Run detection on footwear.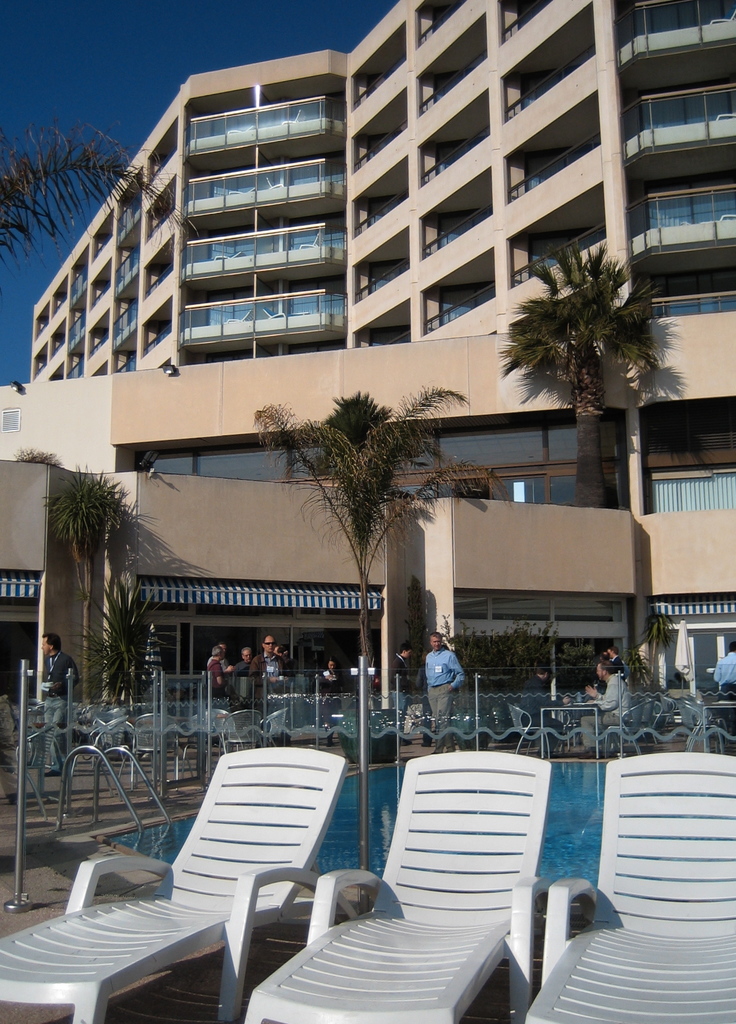
Result: 430 751 445 757.
